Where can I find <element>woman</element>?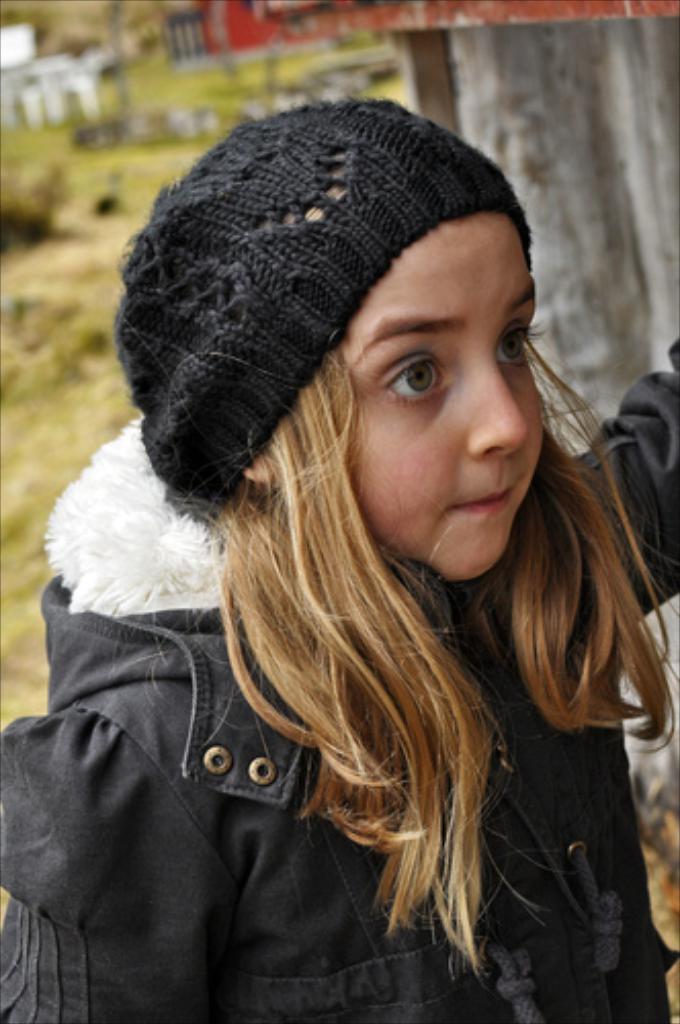
You can find it at [10, 127, 679, 981].
